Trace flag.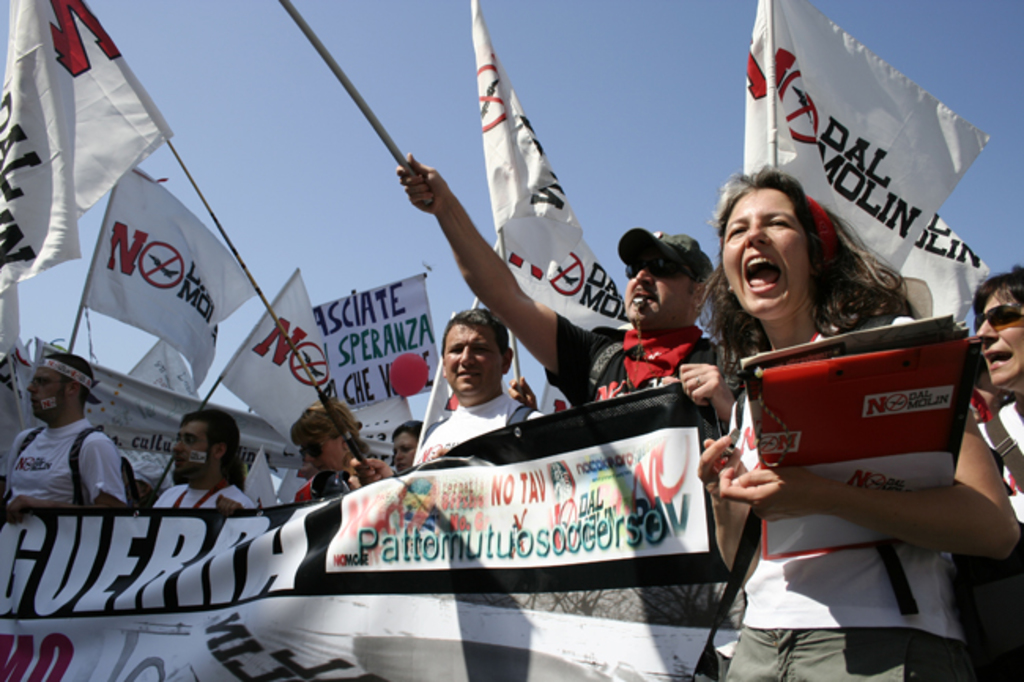
Traced to bbox=(121, 326, 197, 402).
